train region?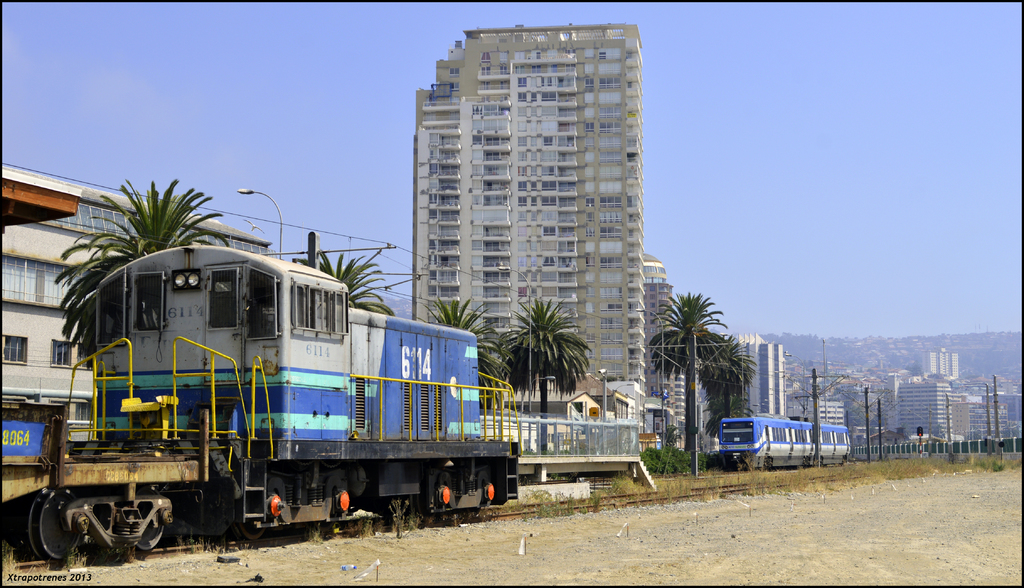
bbox=(721, 406, 852, 473)
